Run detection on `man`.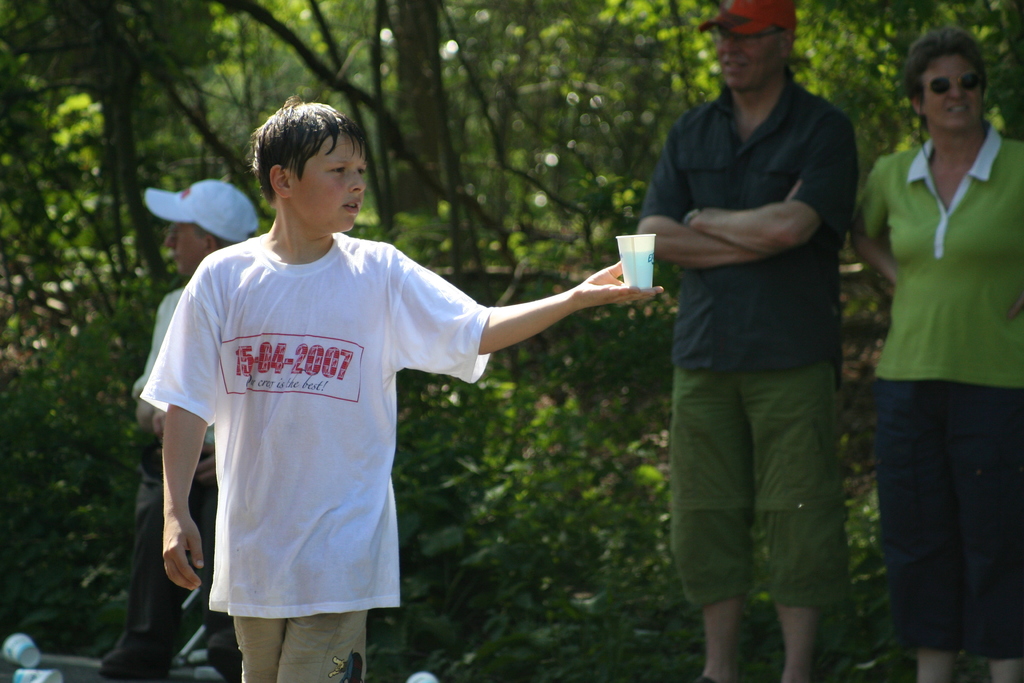
Result: bbox(131, 173, 260, 682).
